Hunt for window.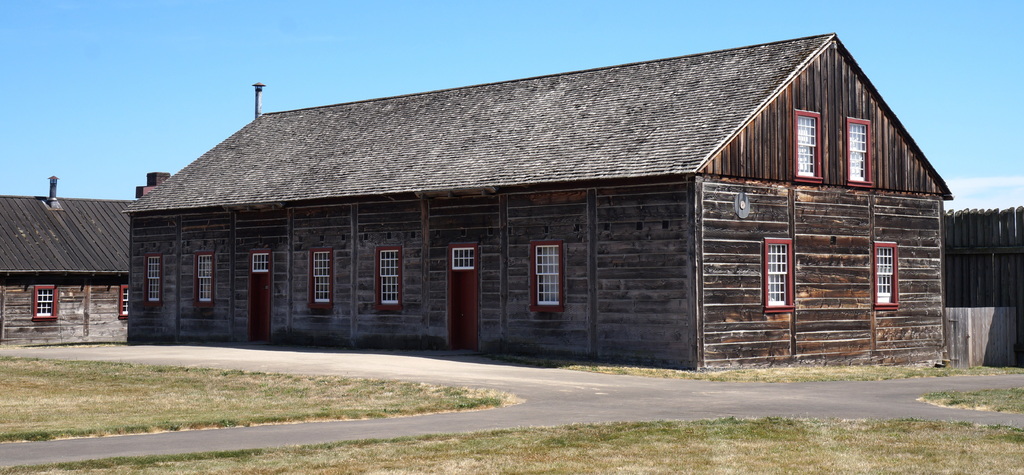
Hunted down at {"x1": 789, "y1": 109, "x2": 820, "y2": 186}.
